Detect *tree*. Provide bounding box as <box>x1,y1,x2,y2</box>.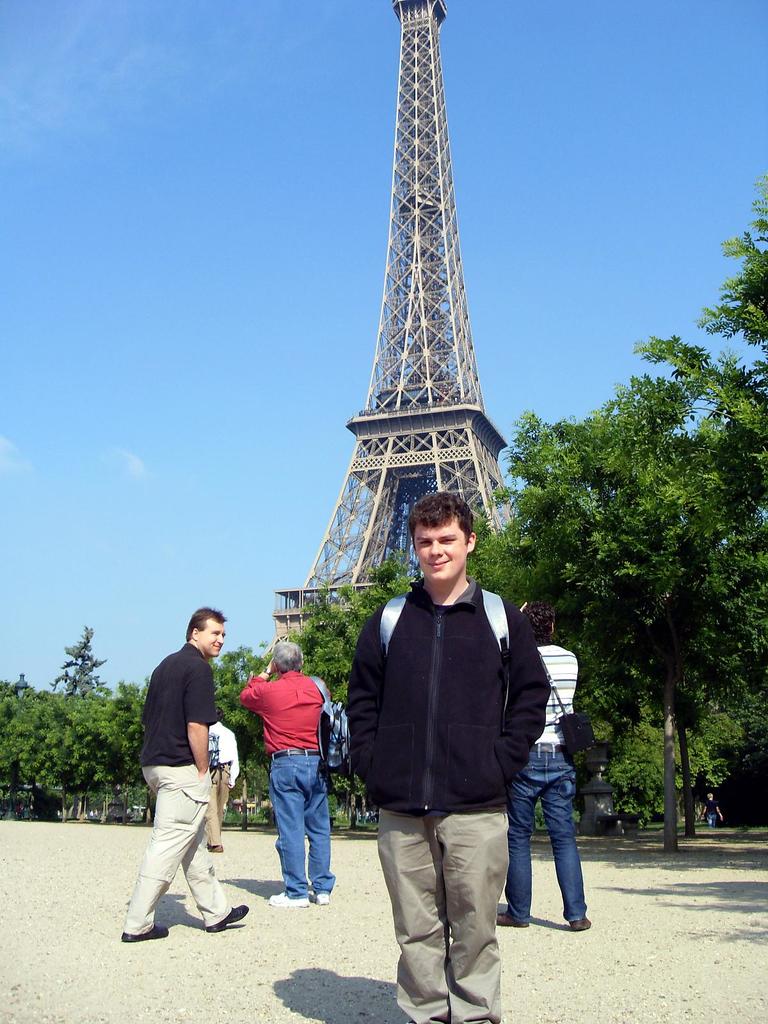
<box>212,652,287,826</box>.
